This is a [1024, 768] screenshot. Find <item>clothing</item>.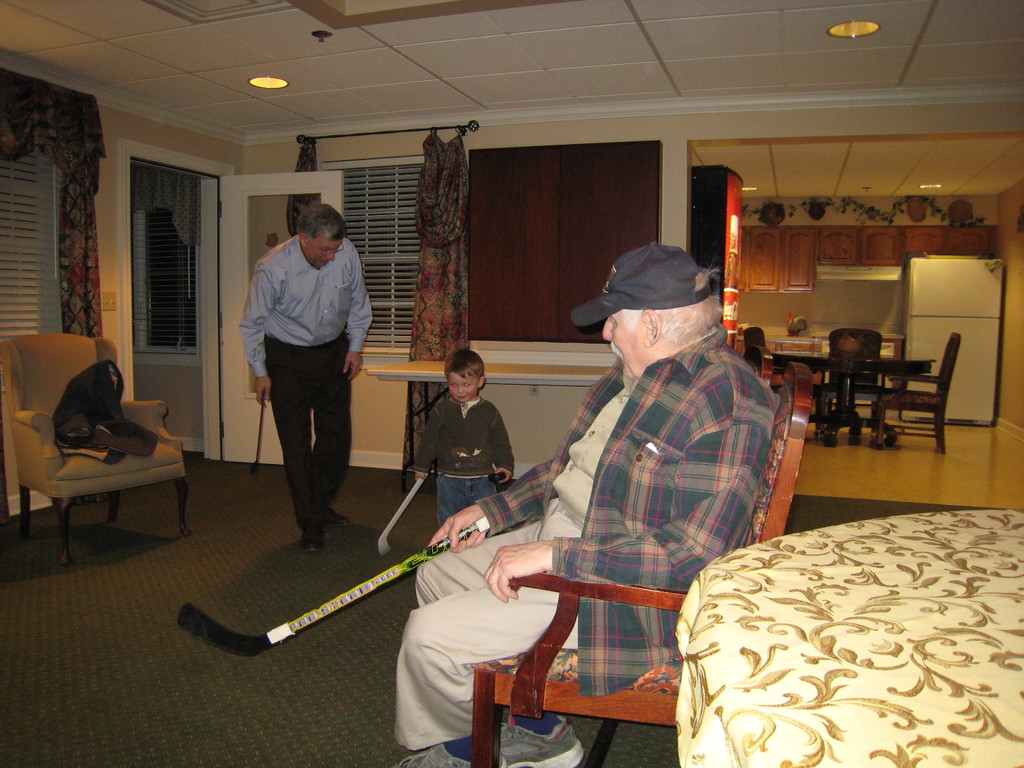
Bounding box: (x1=420, y1=376, x2=524, y2=525).
